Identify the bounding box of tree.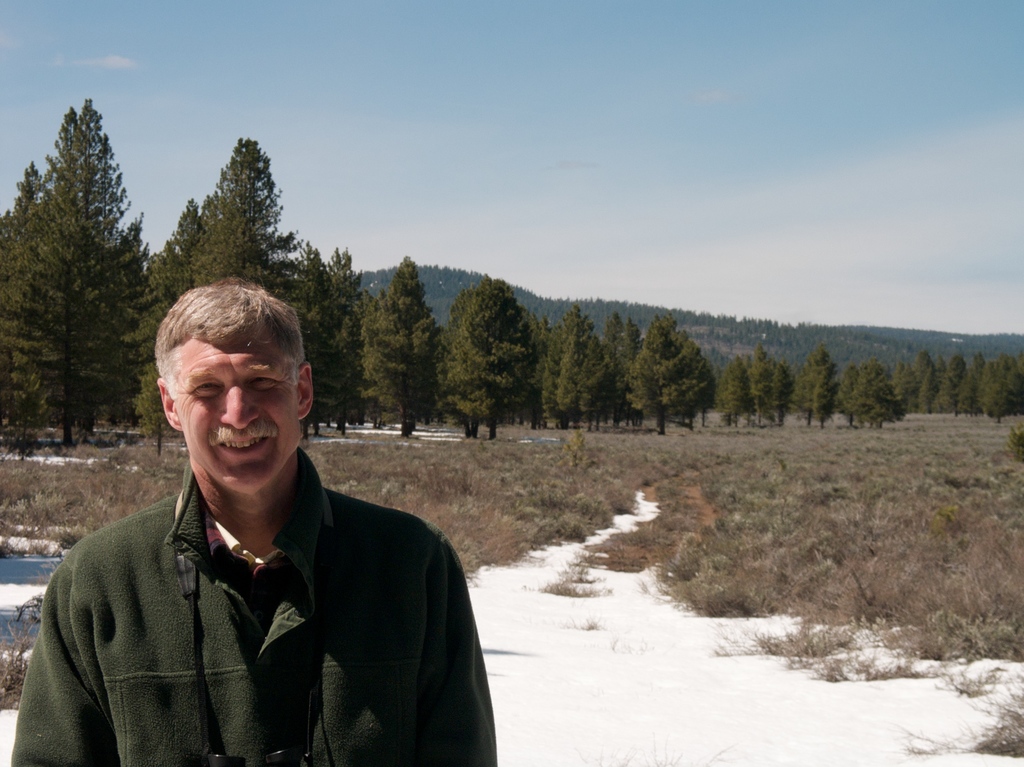
bbox=[584, 319, 619, 428].
